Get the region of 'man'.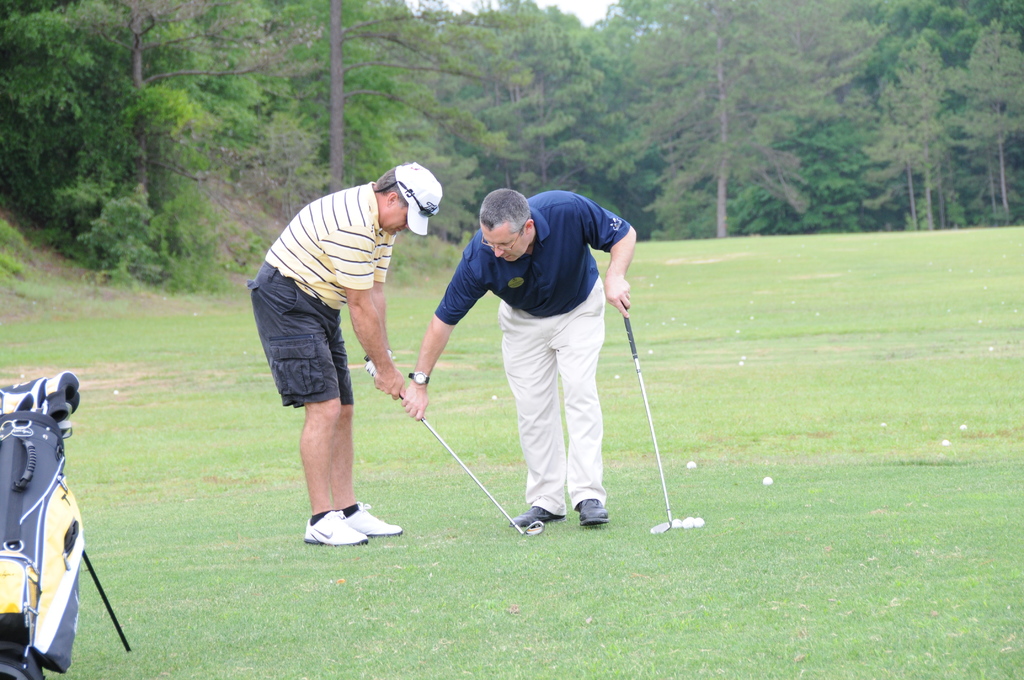
397, 181, 635, 531.
